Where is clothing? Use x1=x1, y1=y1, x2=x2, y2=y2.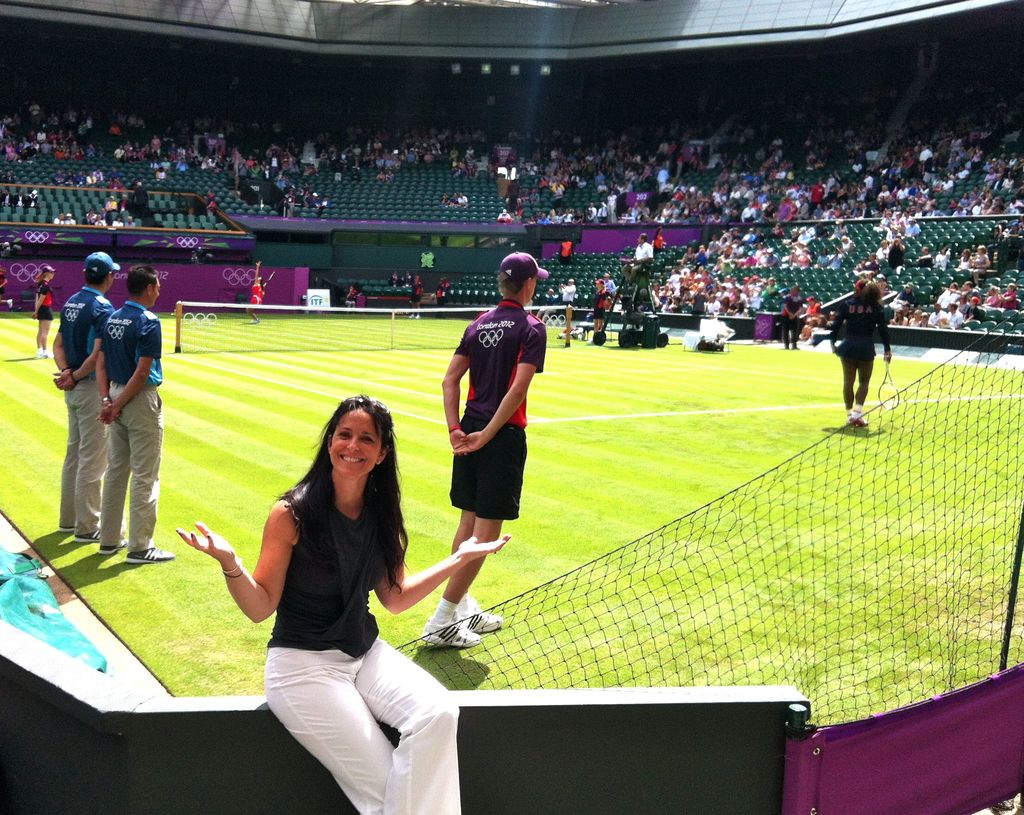
x1=780, y1=295, x2=804, y2=350.
